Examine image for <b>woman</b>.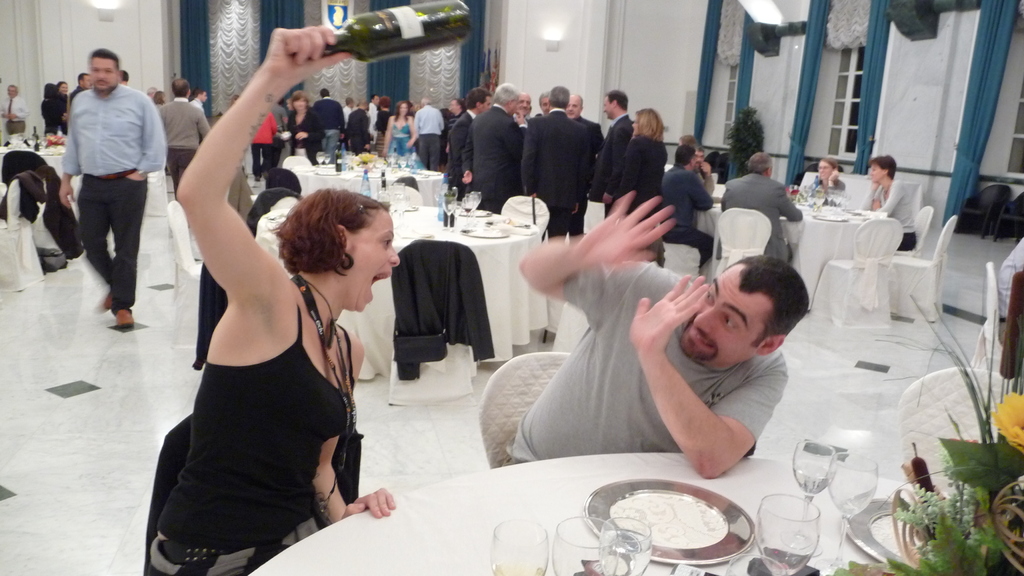
Examination result: x1=130 y1=38 x2=382 y2=531.
